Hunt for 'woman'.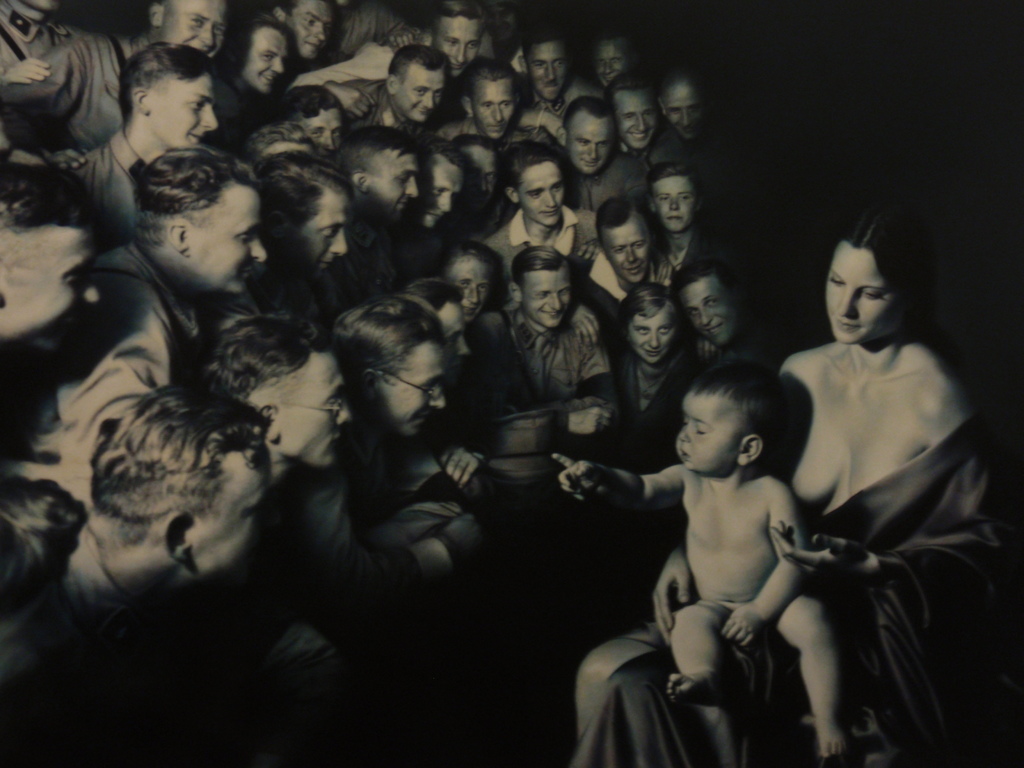
Hunted down at locate(557, 200, 1013, 767).
